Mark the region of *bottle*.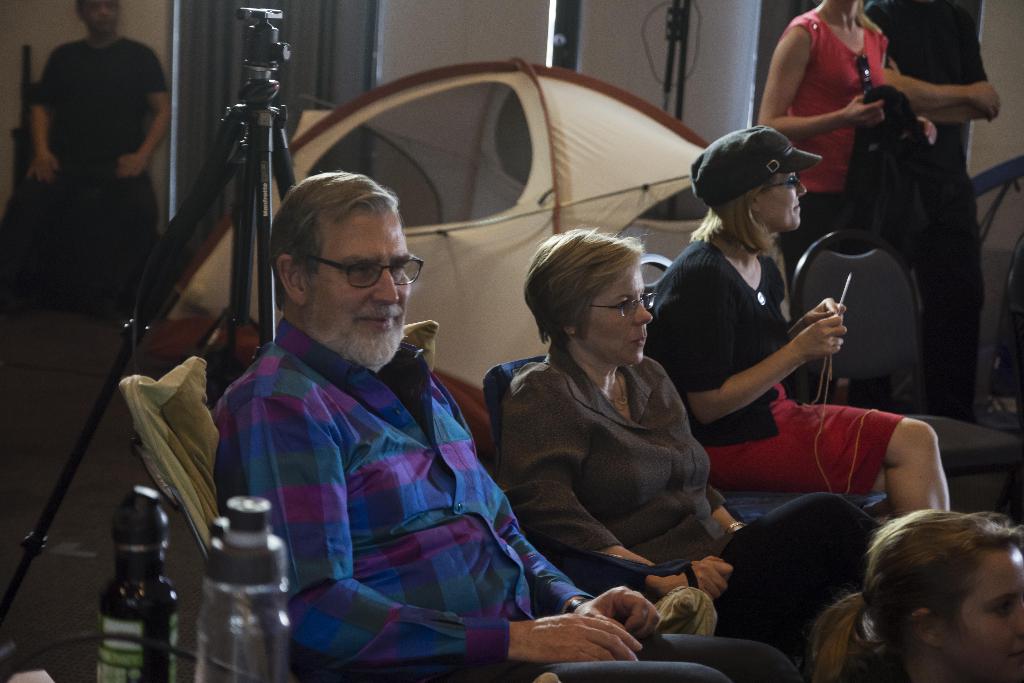
Region: <region>200, 494, 287, 682</region>.
